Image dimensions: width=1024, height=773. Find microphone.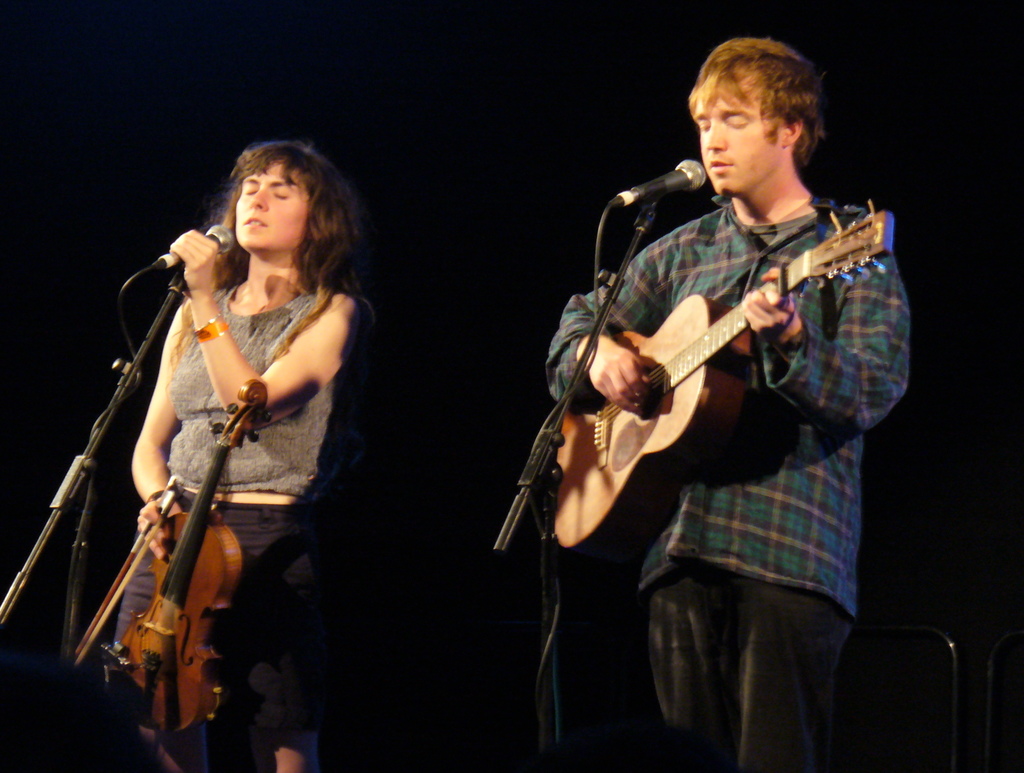
detection(138, 218, 243, 280).
